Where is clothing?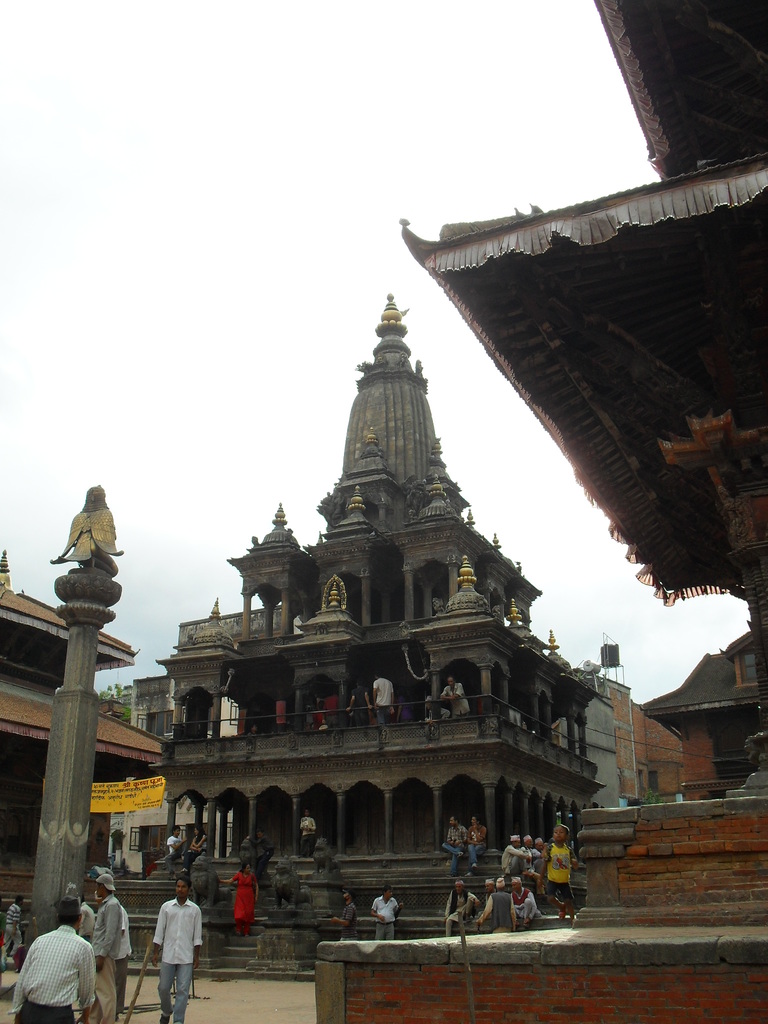
pyautogui.locateOnScreen(0, 905, 20, 964).
